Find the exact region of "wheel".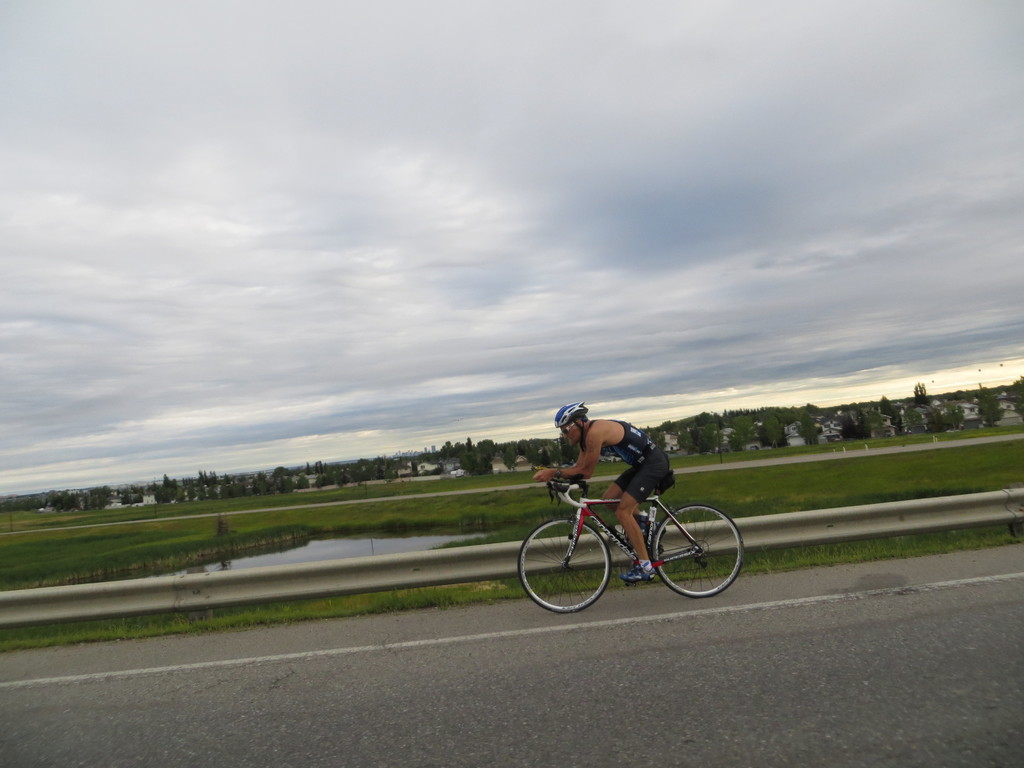
Exact region: region(518, 516, 611, 611).
